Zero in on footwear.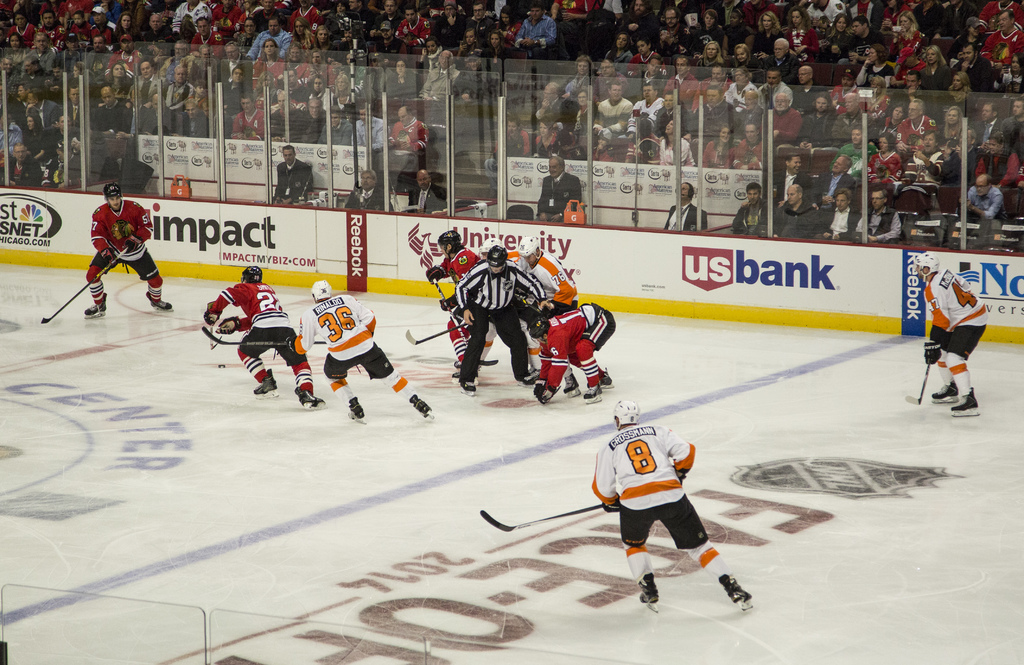
Zeroed in: <bbox>635, 571, 657, 617</bbox>.
